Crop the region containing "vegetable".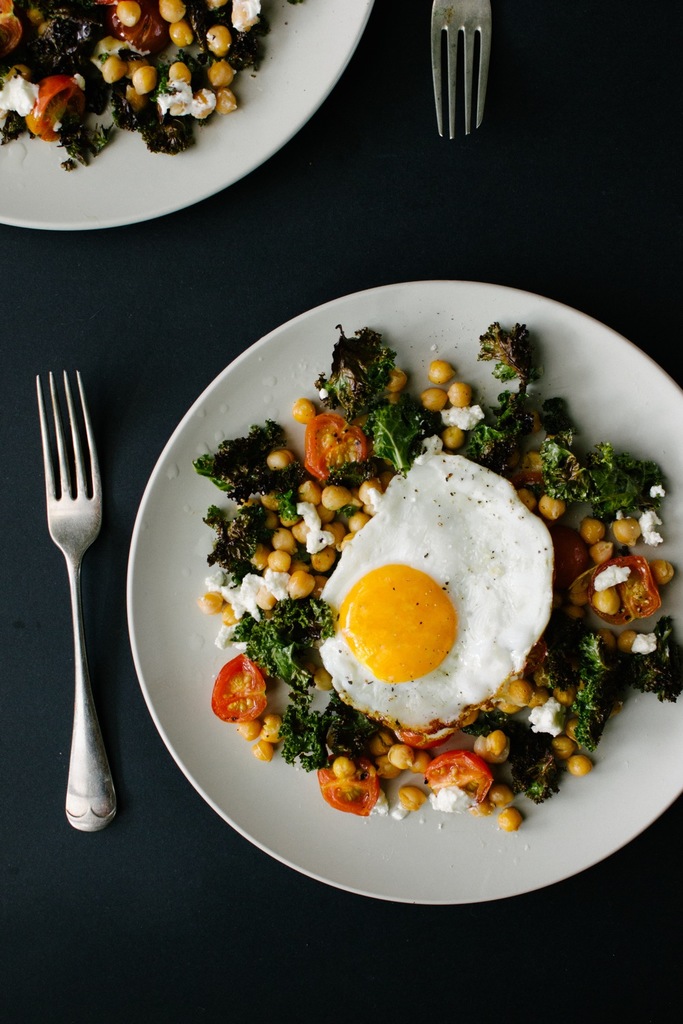
Crop region: {"x1": 191, "y1": 421, "x2": 311, "y2": 524}.
